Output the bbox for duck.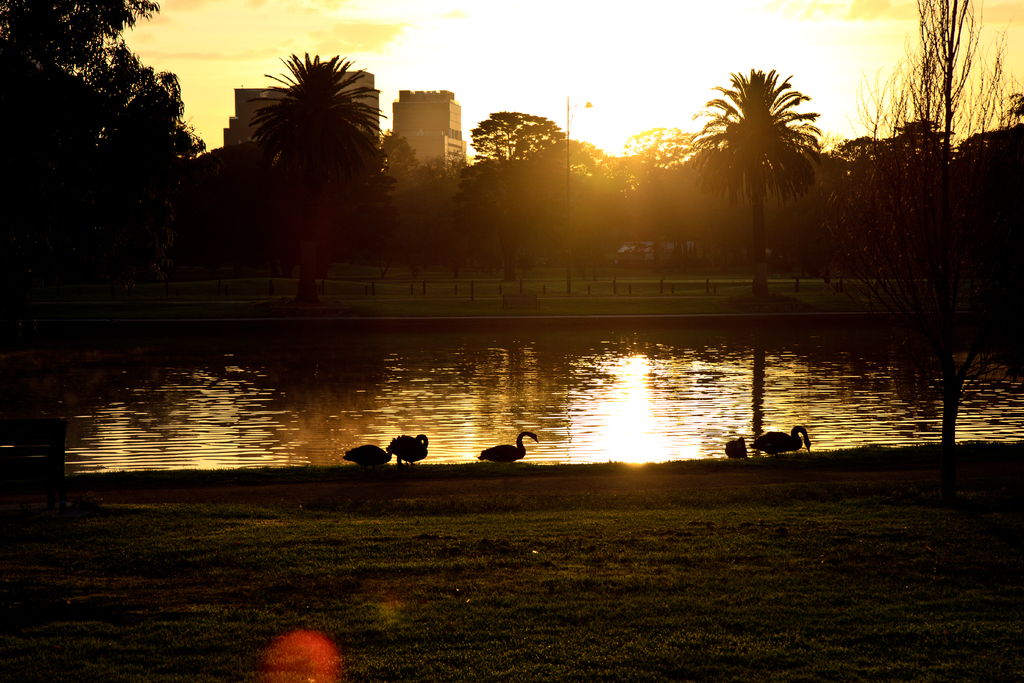
[341, 441, 388, 471].
